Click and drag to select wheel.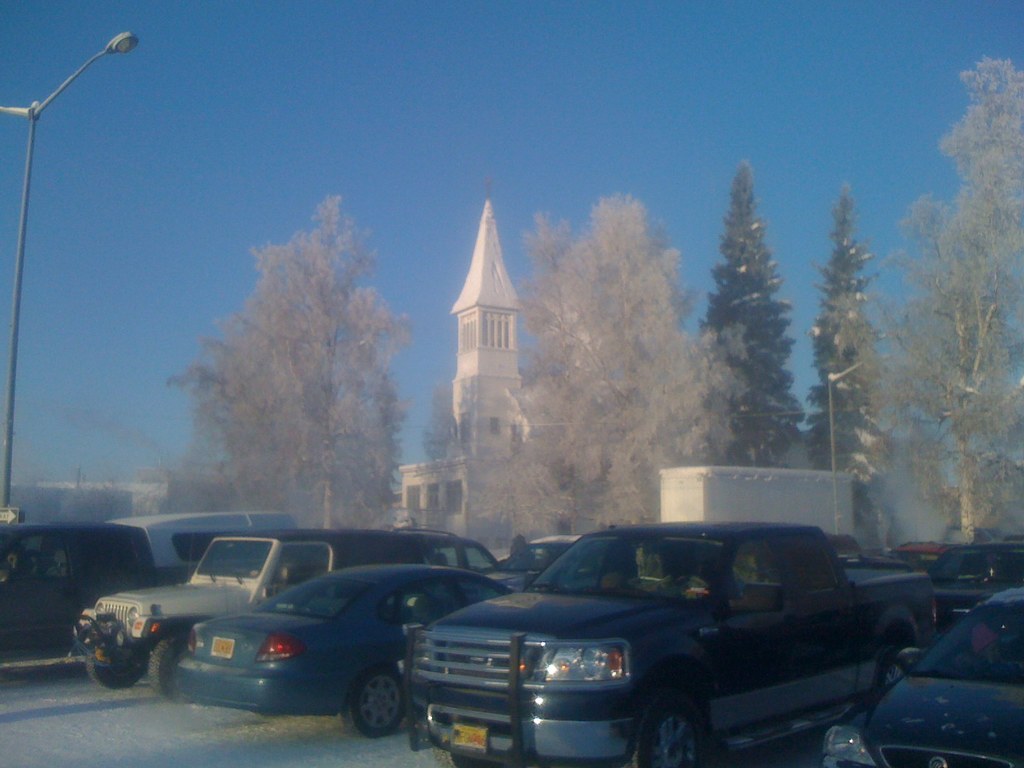
Selection: {"x1": 87, "y1": 659, "x2": 141, "y2": 688}.
